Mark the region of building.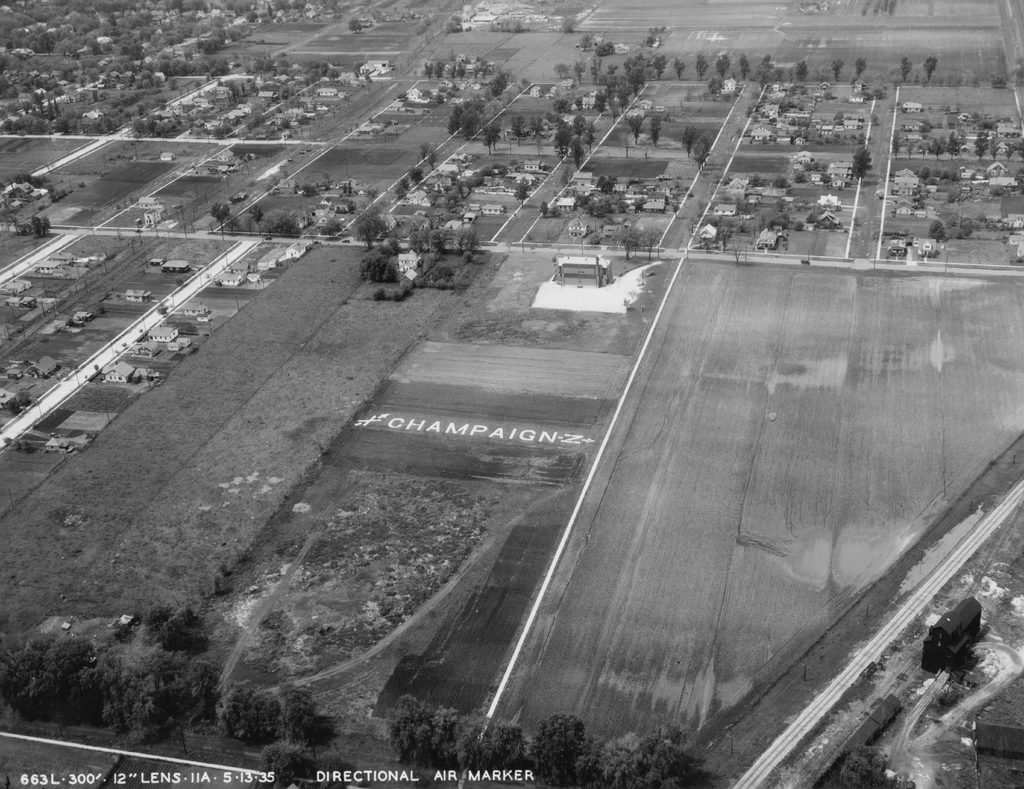
Region: bbox=(555, 255, 611, 285).
